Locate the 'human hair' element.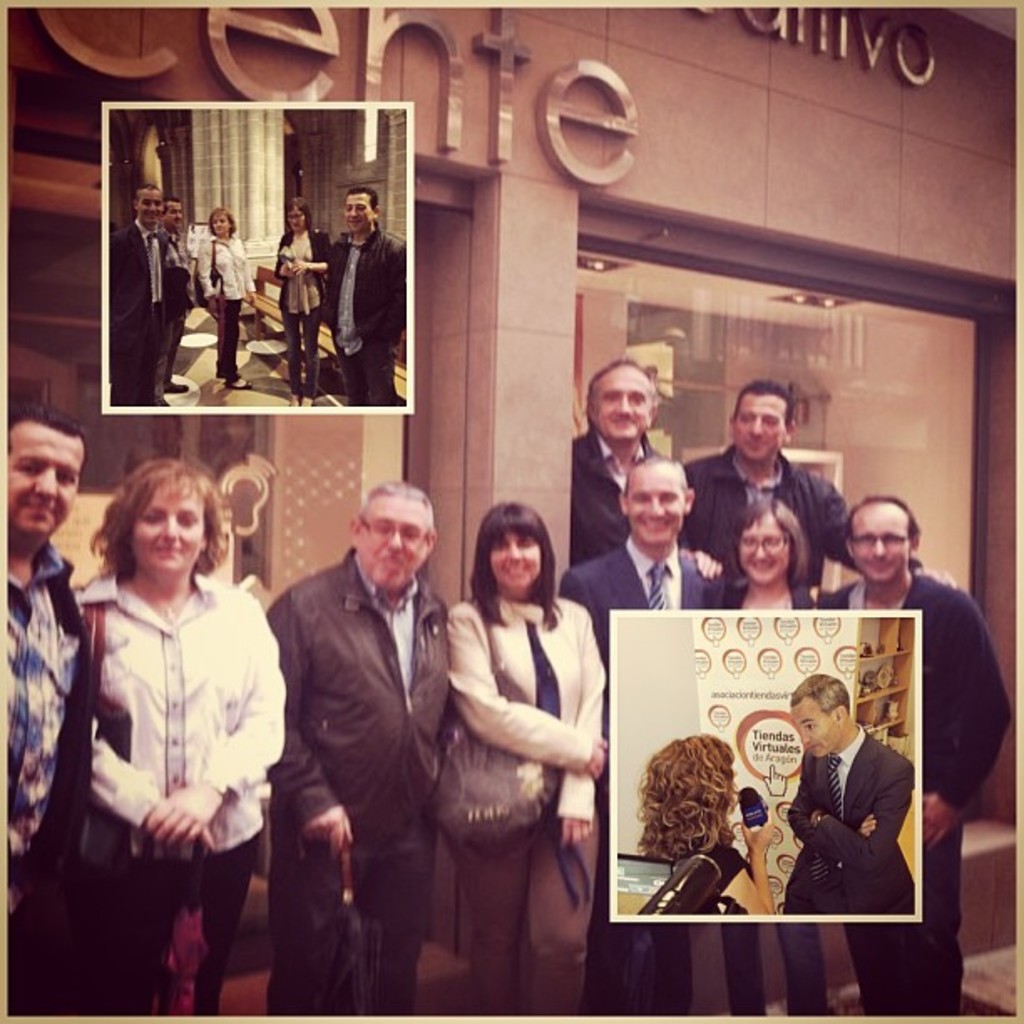
Element bbox: bbox=(8, 400, 97, 462).
